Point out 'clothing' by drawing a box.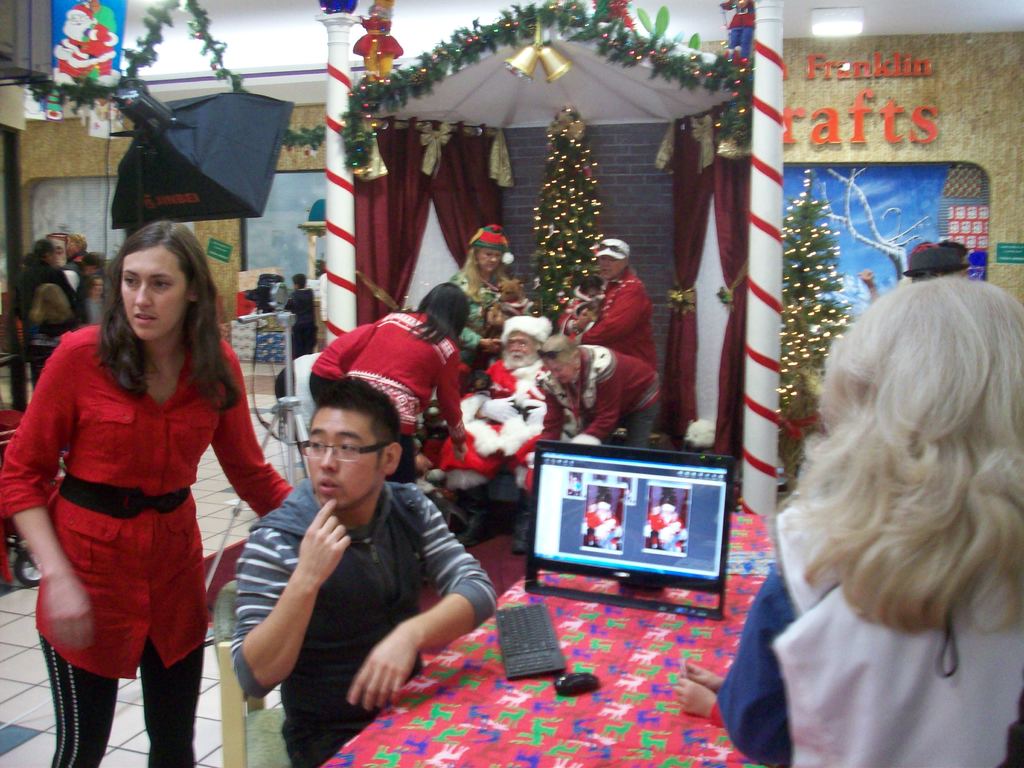
bbox=[10, 258, 84, 394].
